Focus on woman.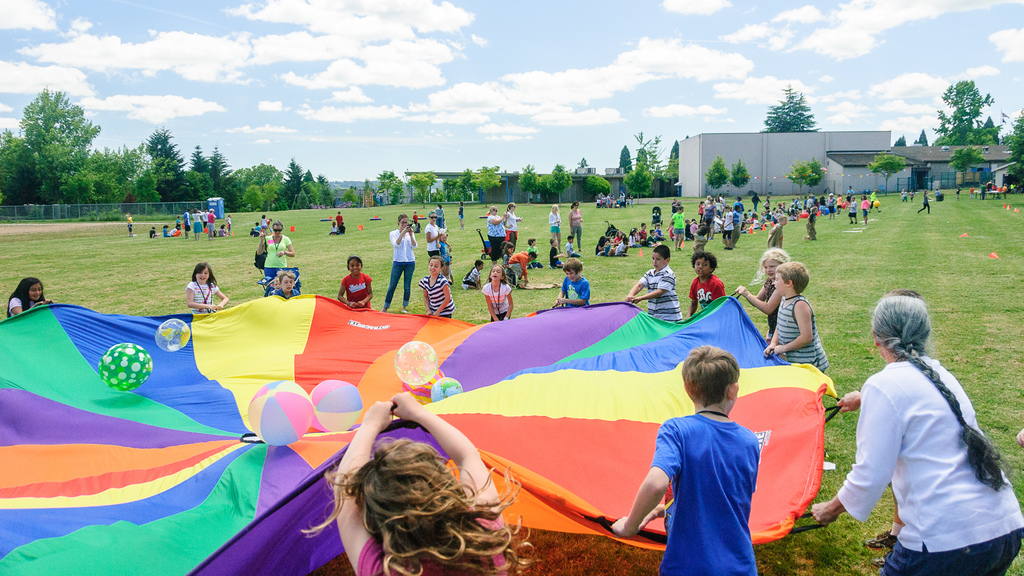
Focused at 257, 218, 291, 279.
